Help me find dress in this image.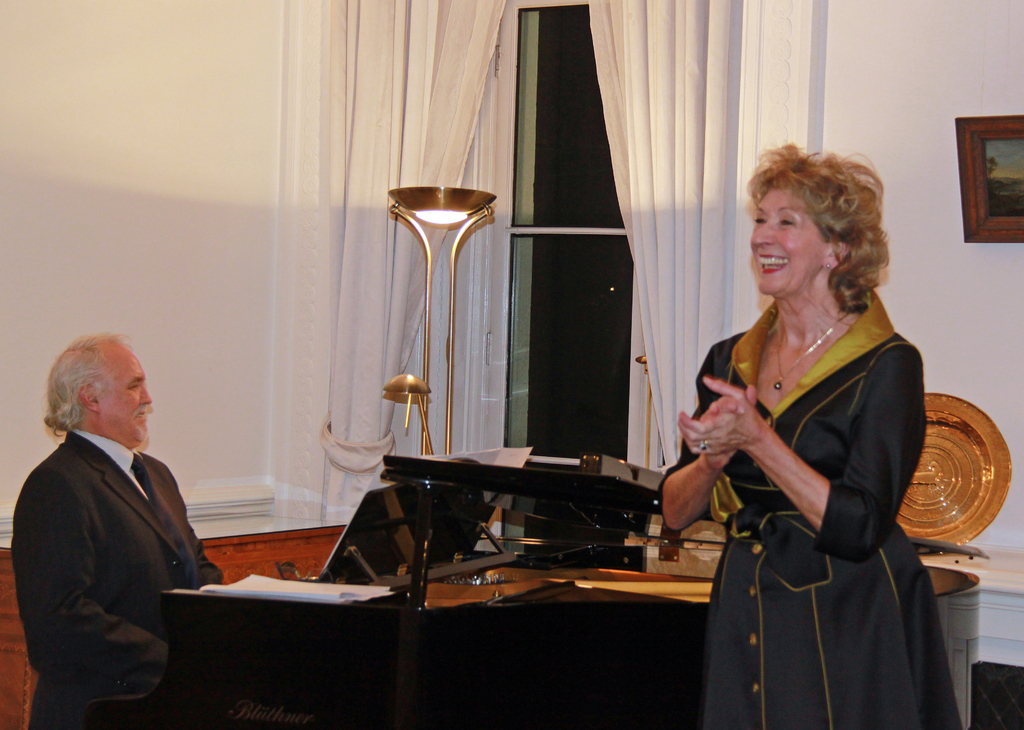
Found it: [x1=658, y1=270, x2=966, y2=729].
